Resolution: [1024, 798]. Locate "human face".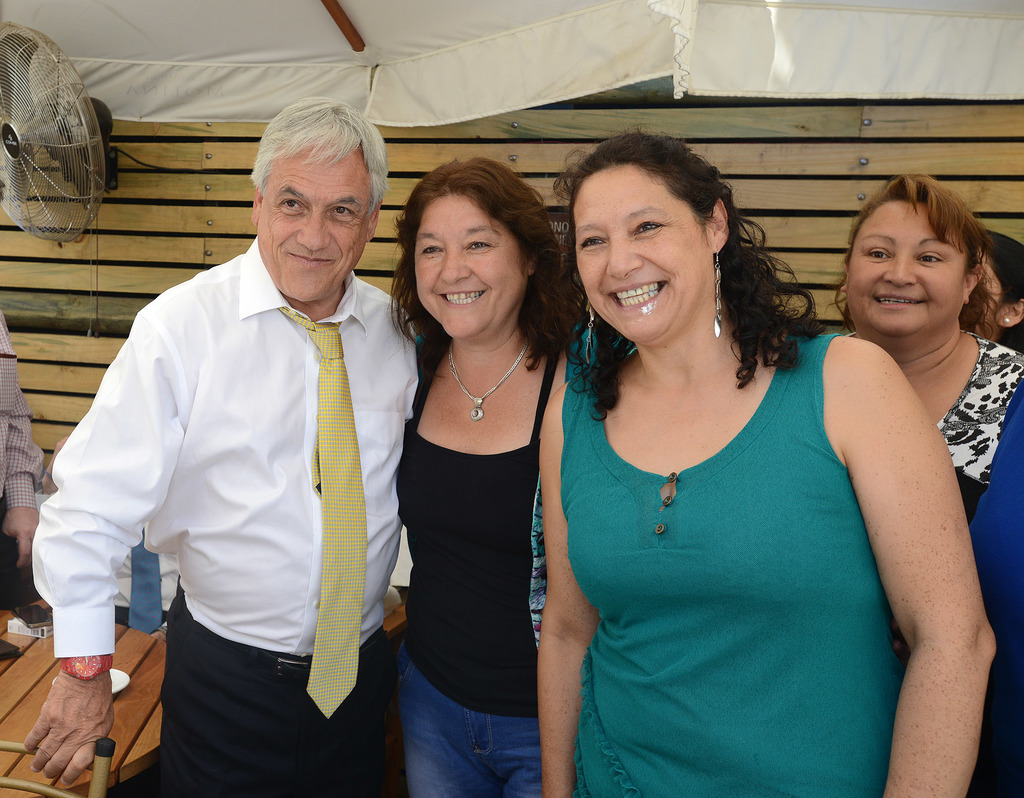
(x1=575, y1=167, x2=708, y2=339).
